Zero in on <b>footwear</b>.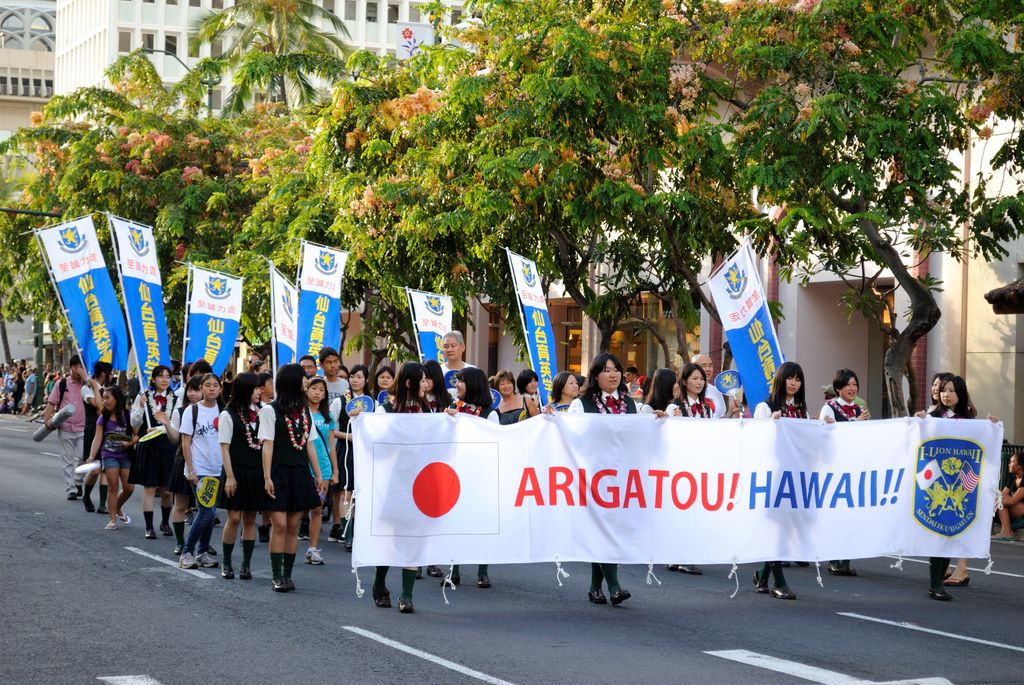
Zeroed in: crop(214, 514, 224, 531).
